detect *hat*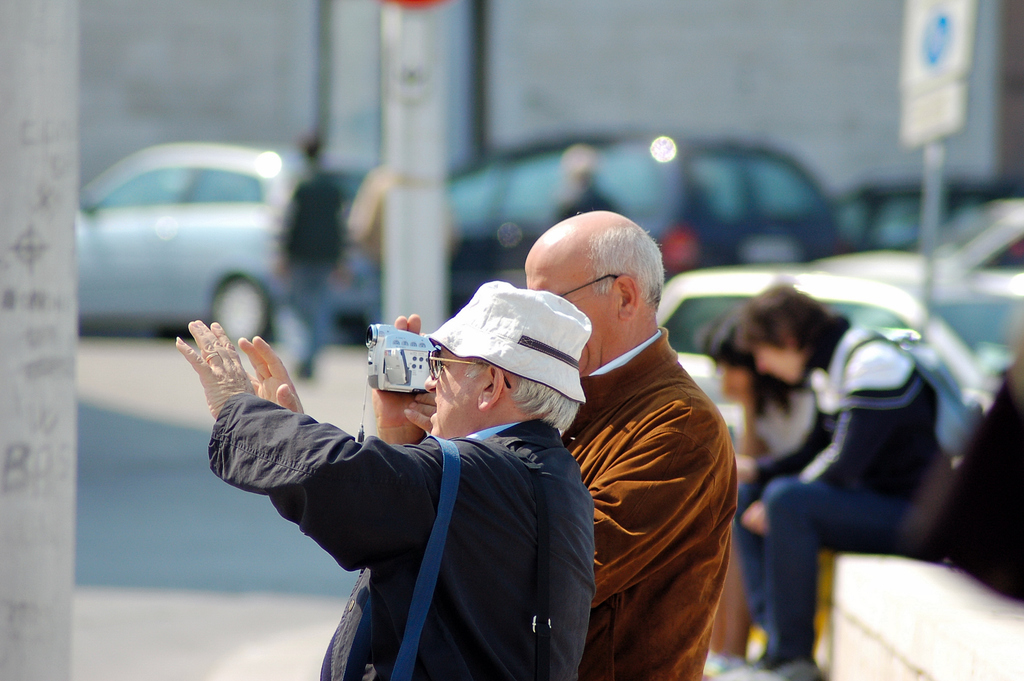
422 278 592 410
